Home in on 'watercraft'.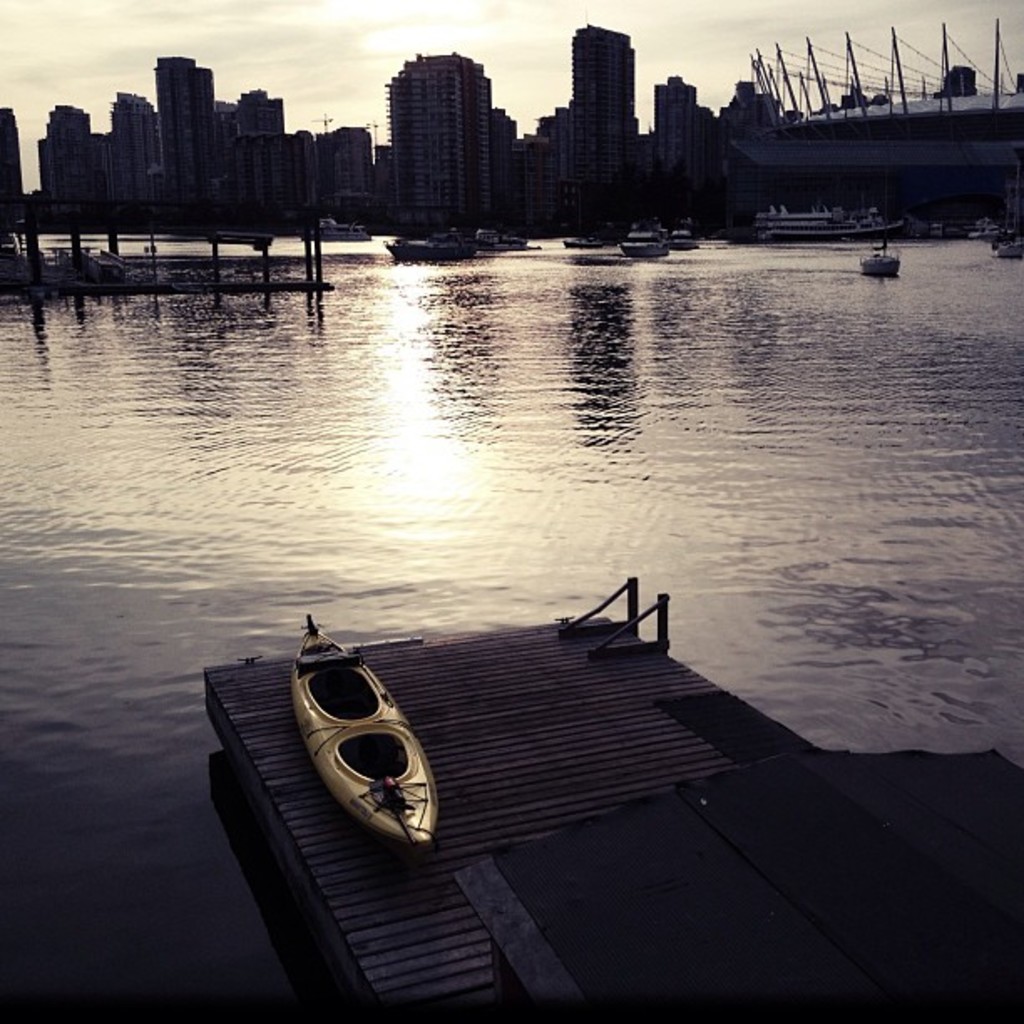
Homed in at [left=753, top=204, right=905, bottom=246].
